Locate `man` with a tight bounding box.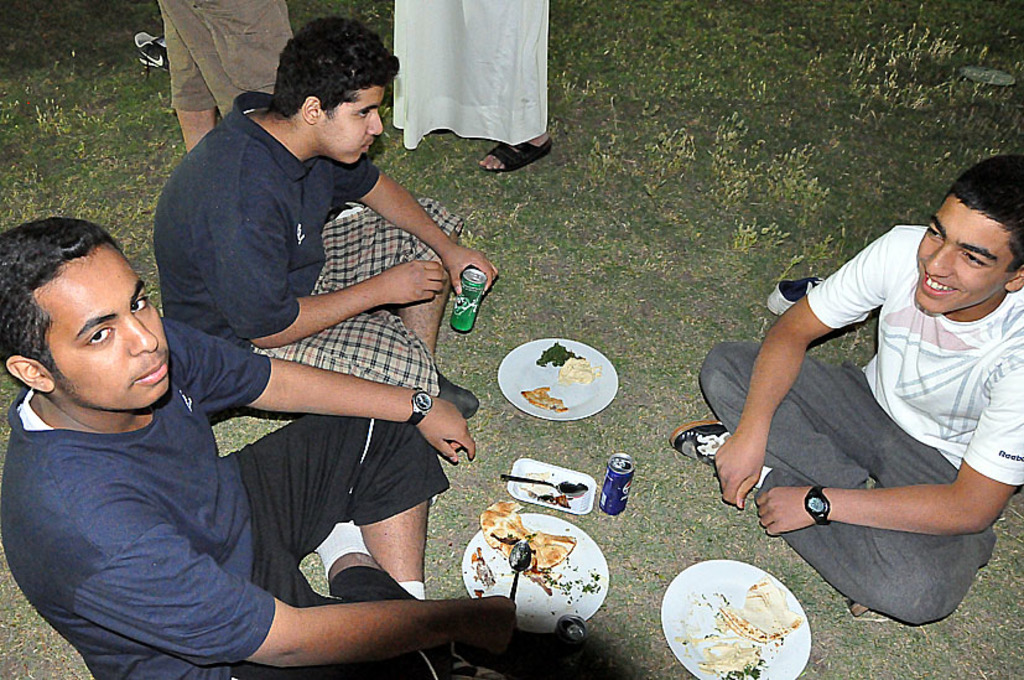
locate(149, 0, 297, 144).
